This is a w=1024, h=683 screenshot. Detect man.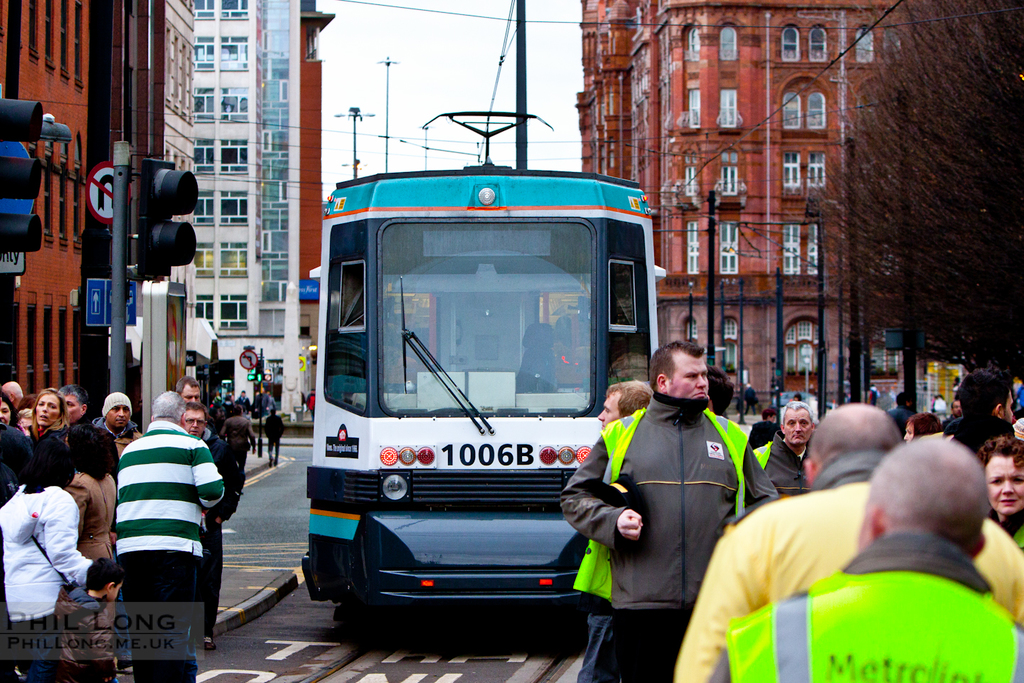
(222,408,258,468).
